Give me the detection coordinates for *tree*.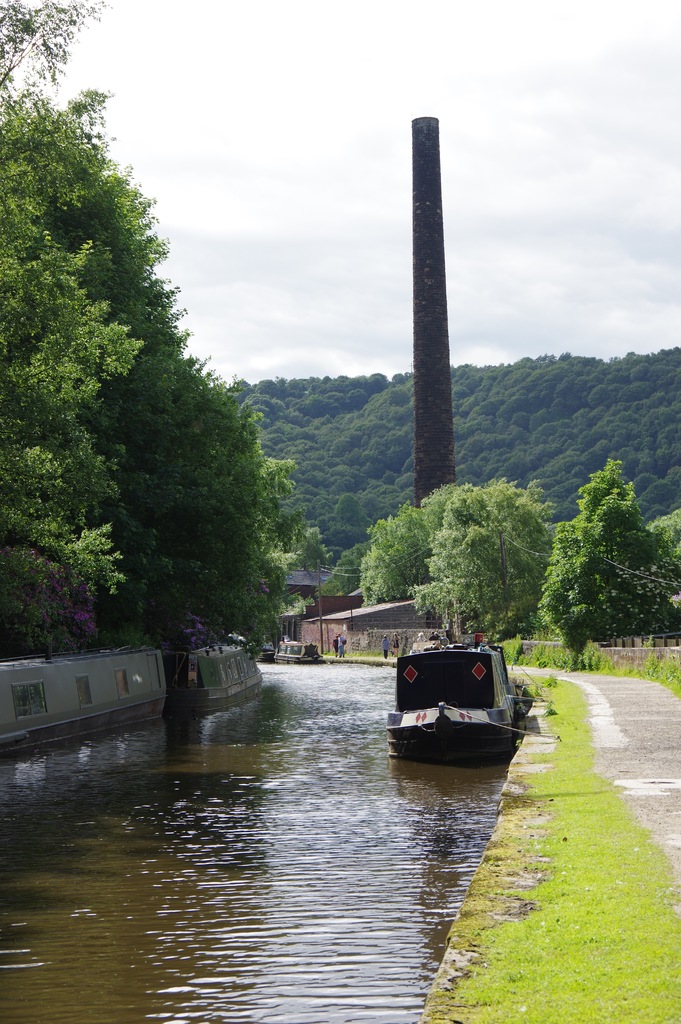
(left=293, top=476, right=568, bottom=646).
